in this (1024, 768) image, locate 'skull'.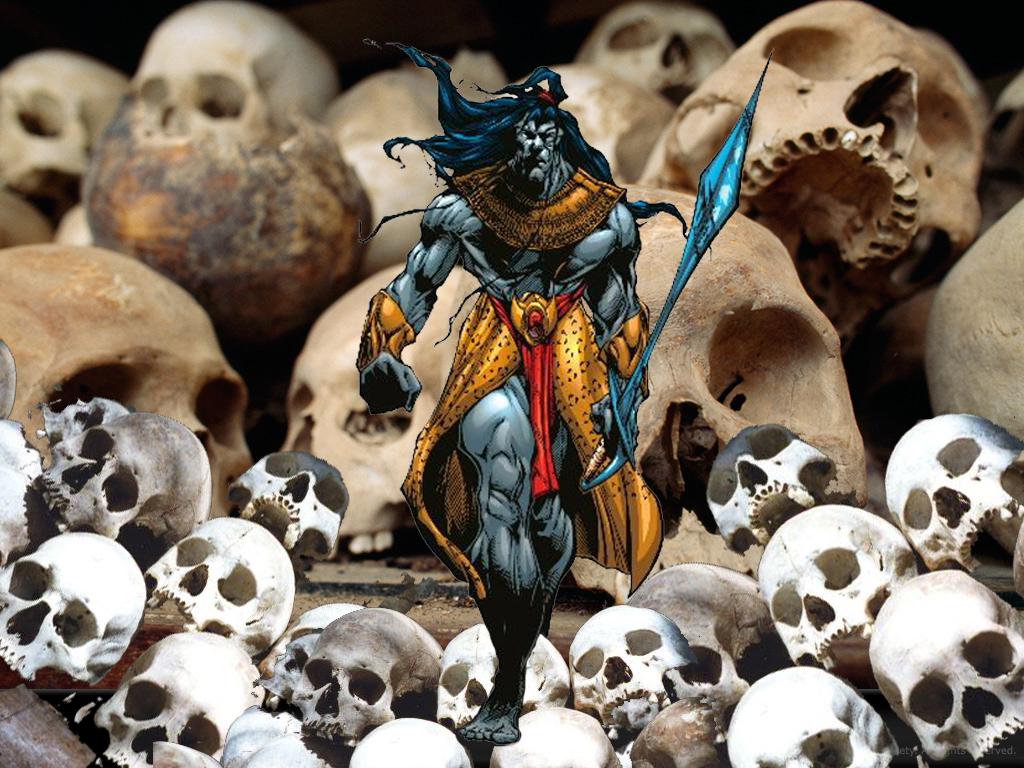
Bounding box: x1=0 y1=240 x2=259 y2=526.
